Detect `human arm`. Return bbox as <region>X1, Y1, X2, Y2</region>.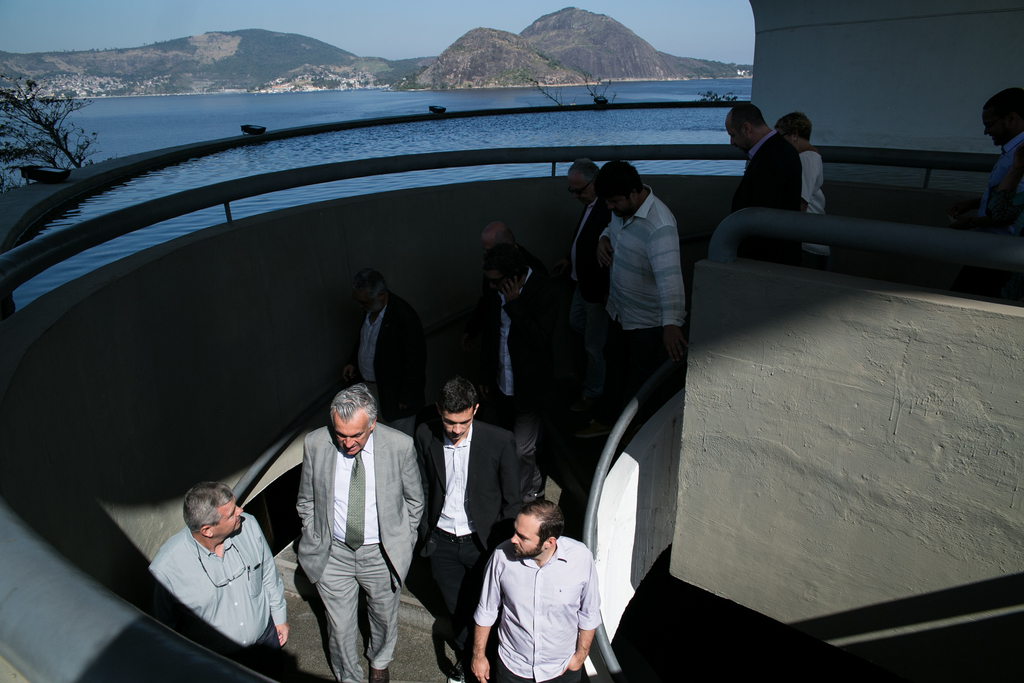
<region>495, 436, 522, 536</region>.
